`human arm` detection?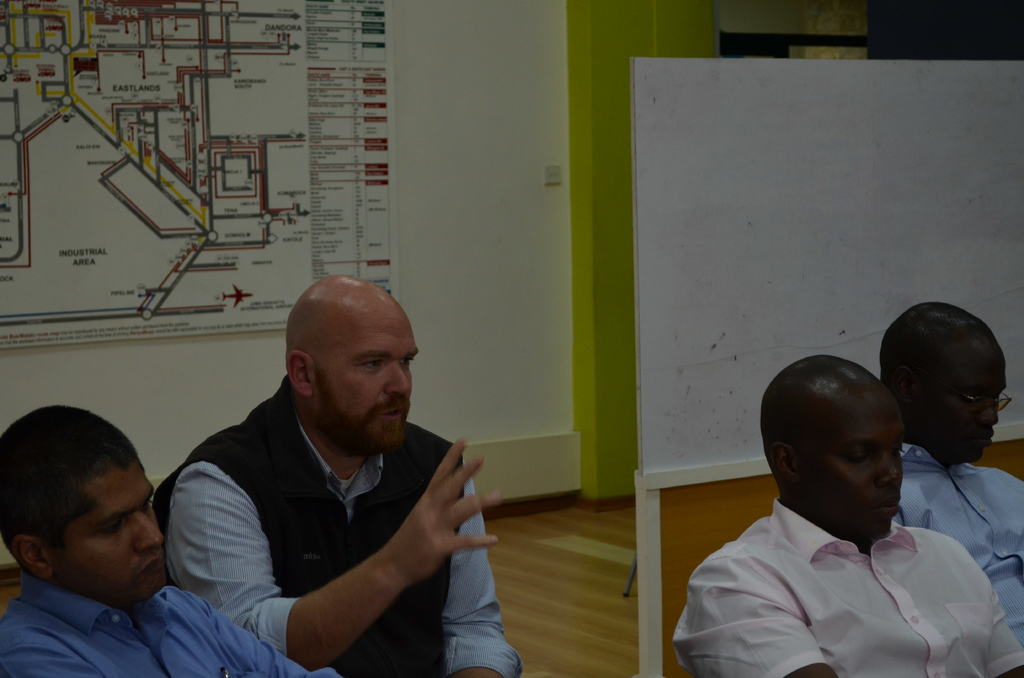
select_region(954, 525, 1023, 677)
